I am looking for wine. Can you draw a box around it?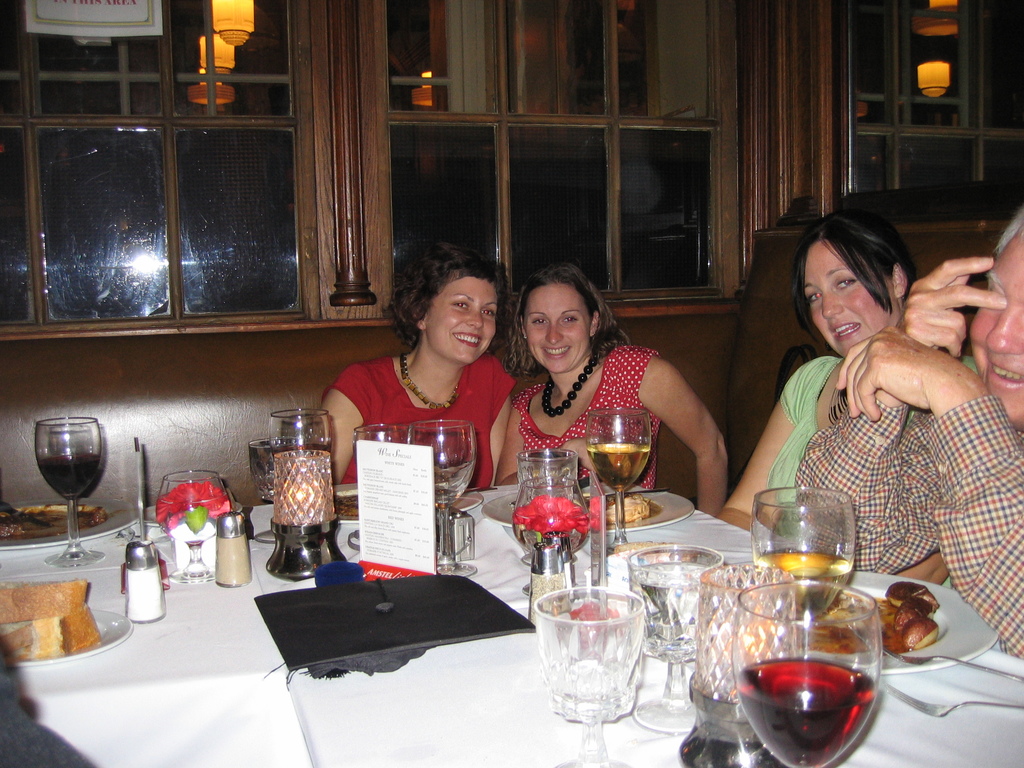
Sure, the bounding box is BBox(269, 440, 330, 464).
